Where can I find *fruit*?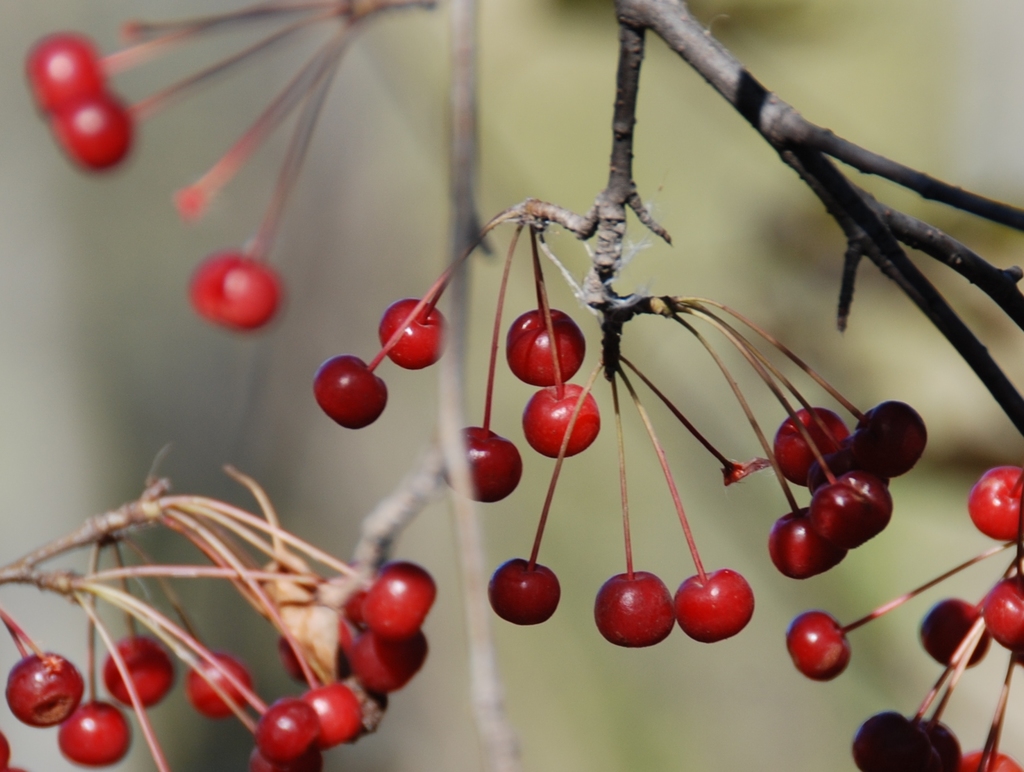
You can find it at [x1=379, y1=290, x2=451, y2=375].
